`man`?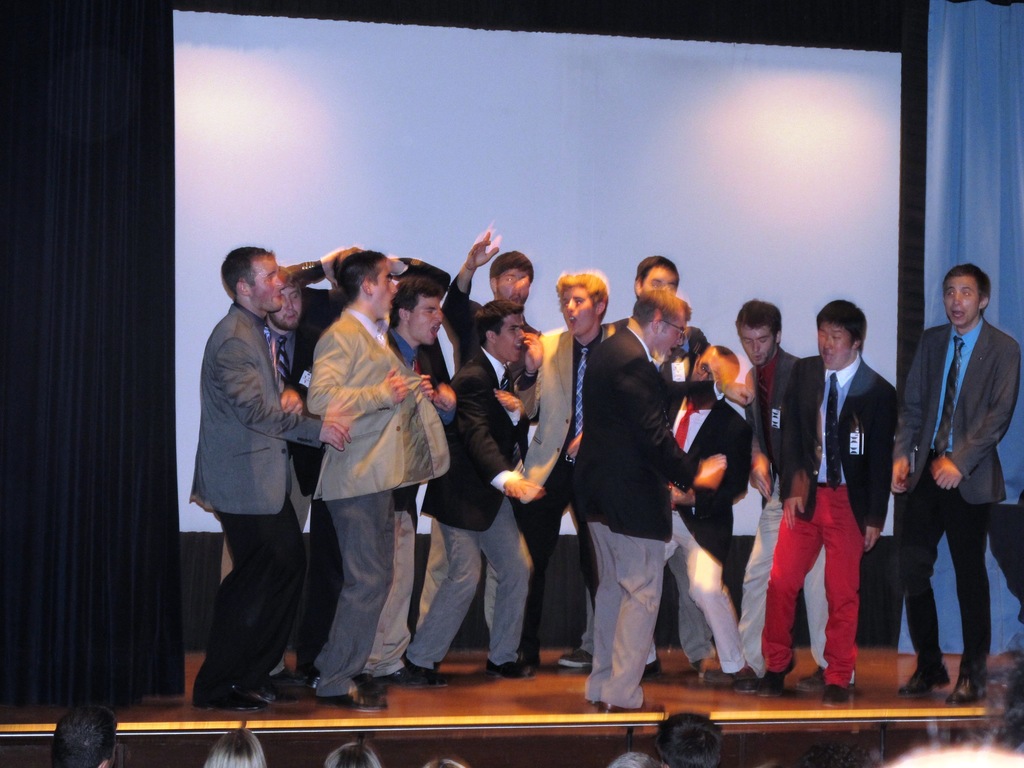
[x1=751, y1=298, x2=900, y2=708]
